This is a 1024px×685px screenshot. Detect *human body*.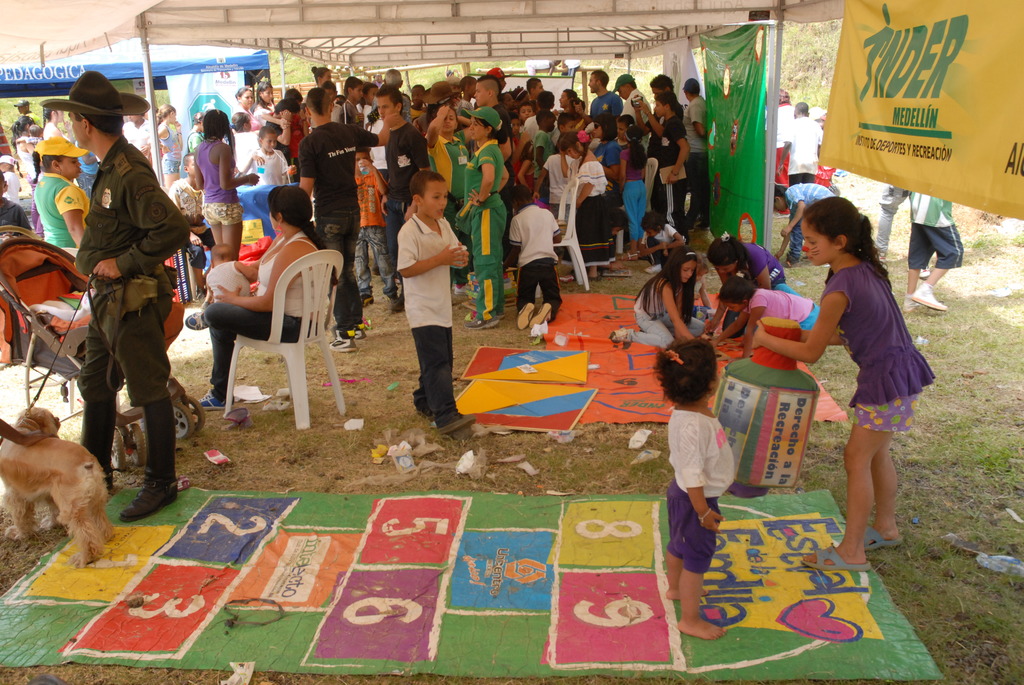
locate(607, 269, 701, 345).
